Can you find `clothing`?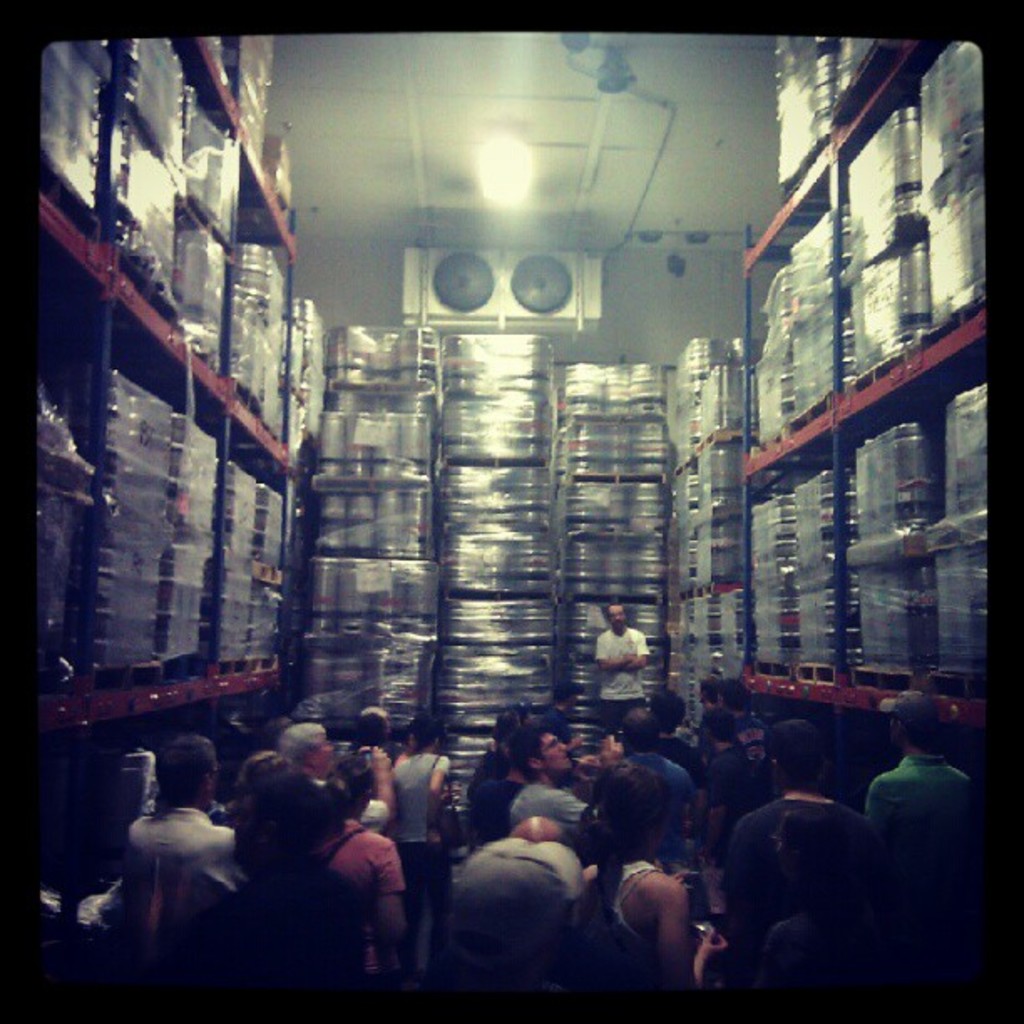
Yes, bounding box: detection(611, 741, 714, 855).
